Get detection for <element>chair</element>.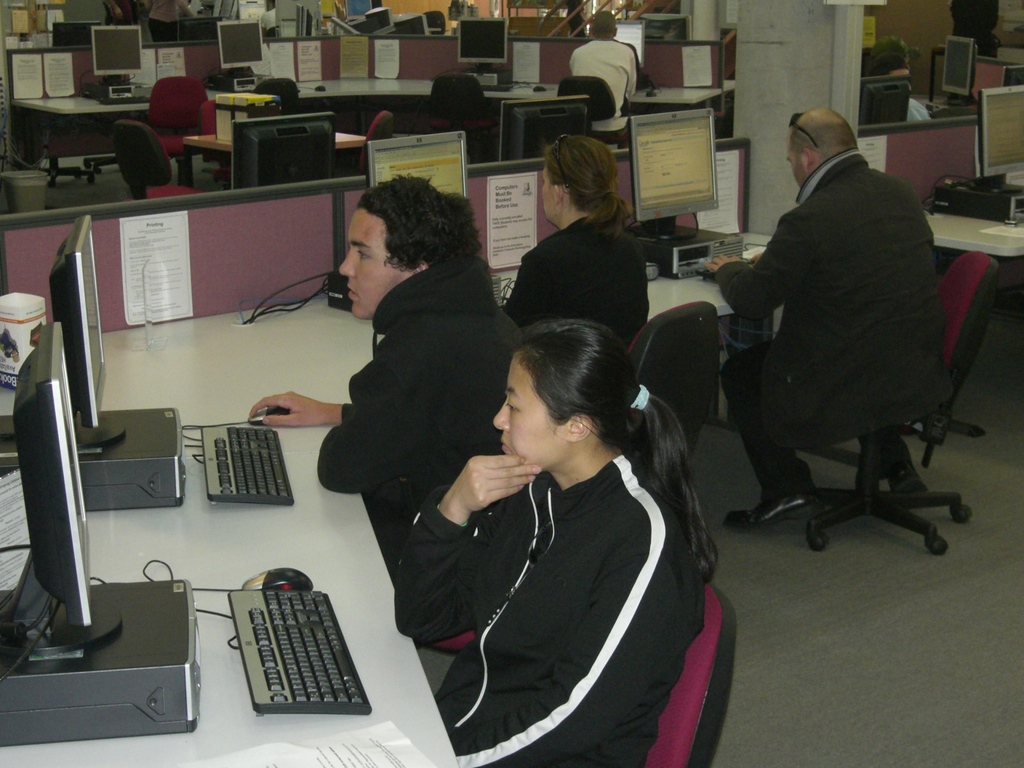
Detection: [556,77,629,141].
